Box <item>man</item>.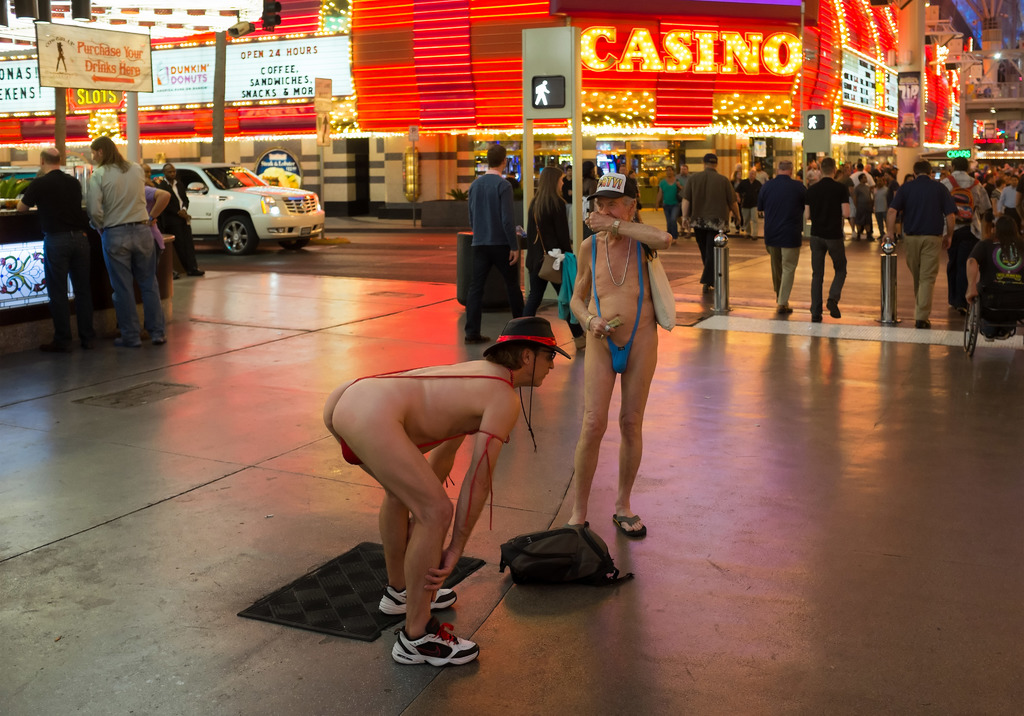
Rect(1002, 177, 1021, 214).
